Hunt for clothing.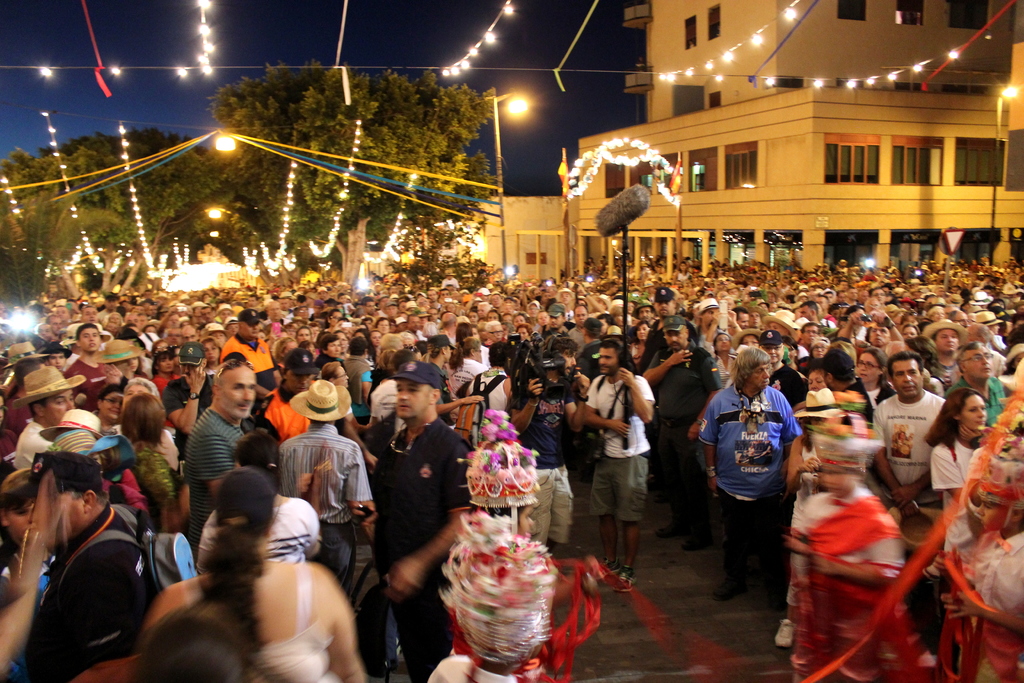
Hunted down at left=276, top=427, right=371, bottom=520.
